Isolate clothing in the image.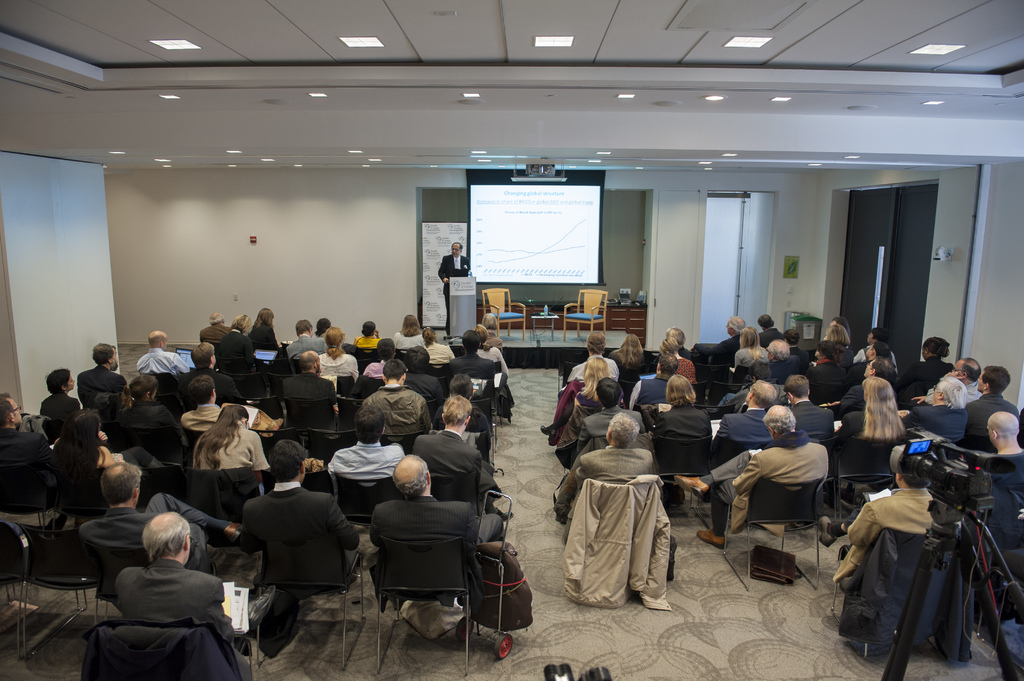
Isolated region: (x1=200, y1=322, x2=231, y2=351).
